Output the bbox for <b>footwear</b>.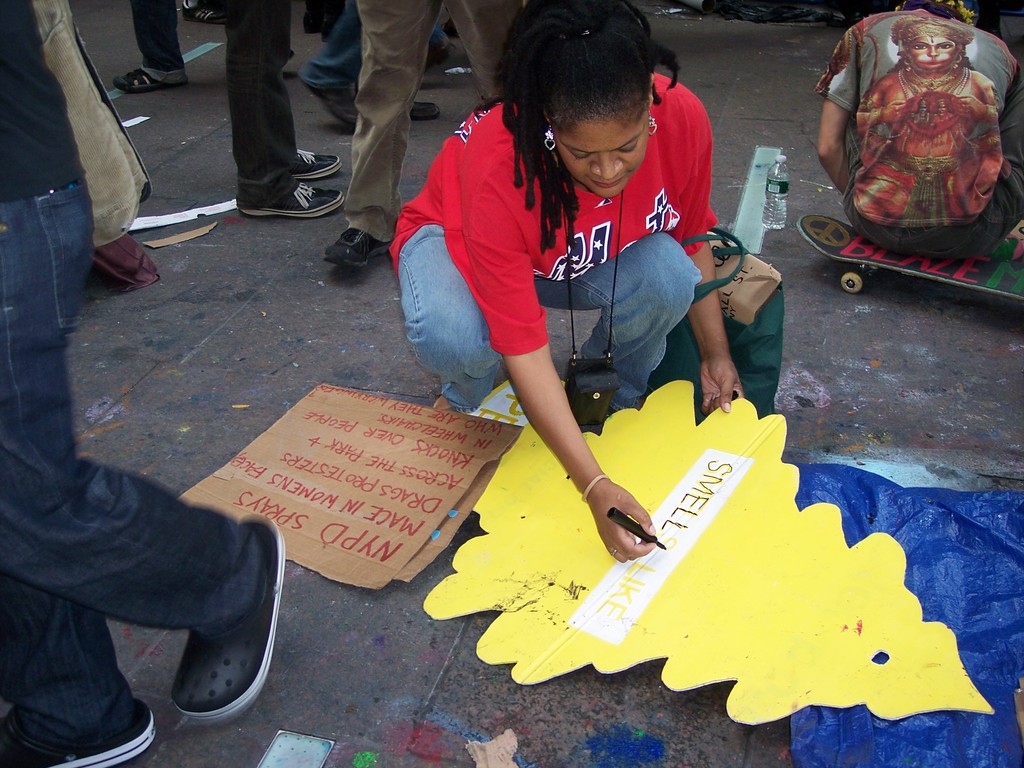
bbox(110, 63, 189, 97).
